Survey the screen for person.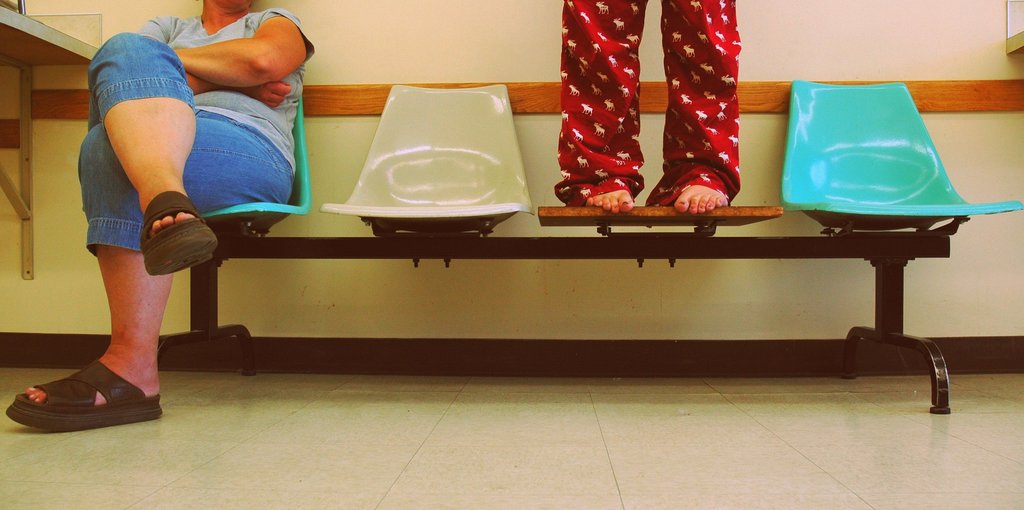
Survey found: locate(536, 0, 749, 207).
